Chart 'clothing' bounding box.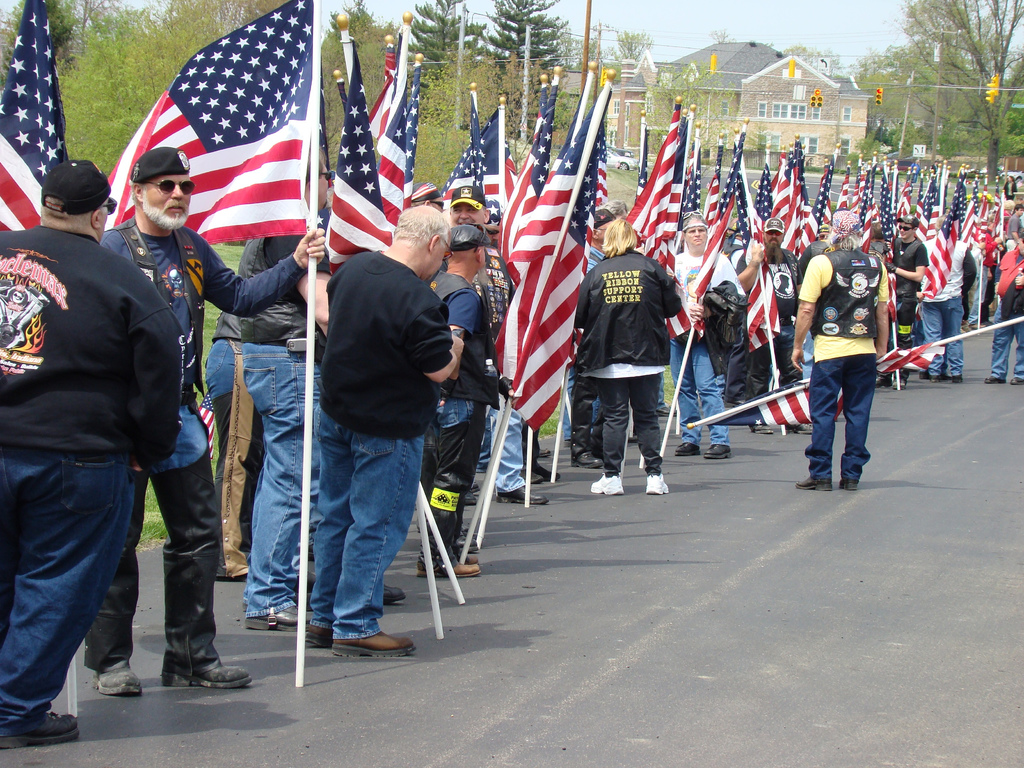
Charted: [left=0, top=227, right=193, bottom=715].
